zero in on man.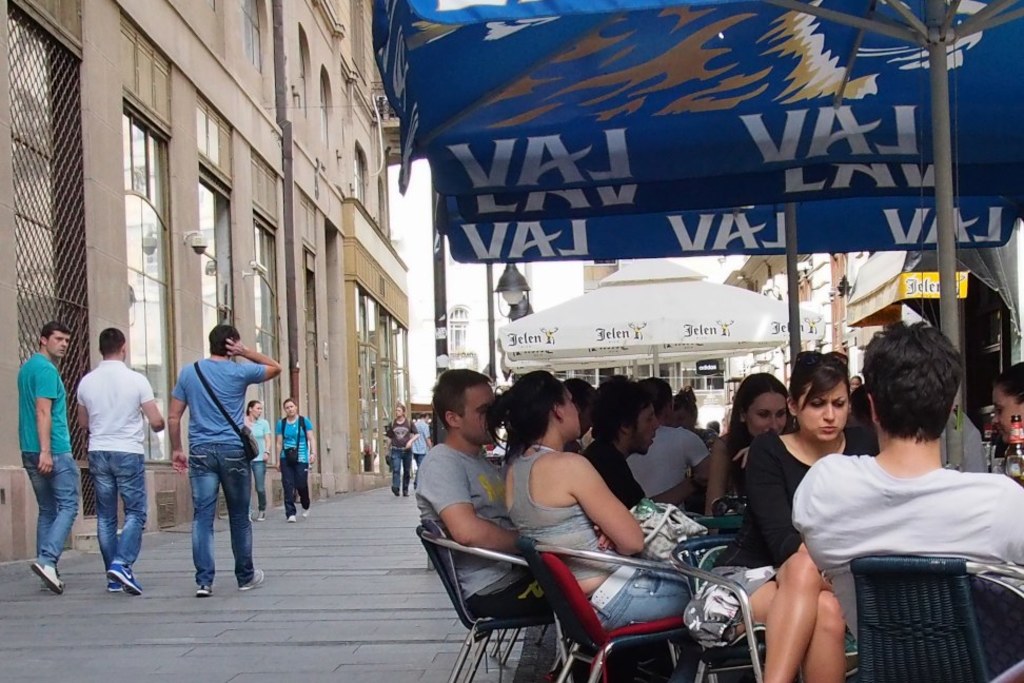
Zeroed in: x1=631, y1=373, x2=707, y2=496.
